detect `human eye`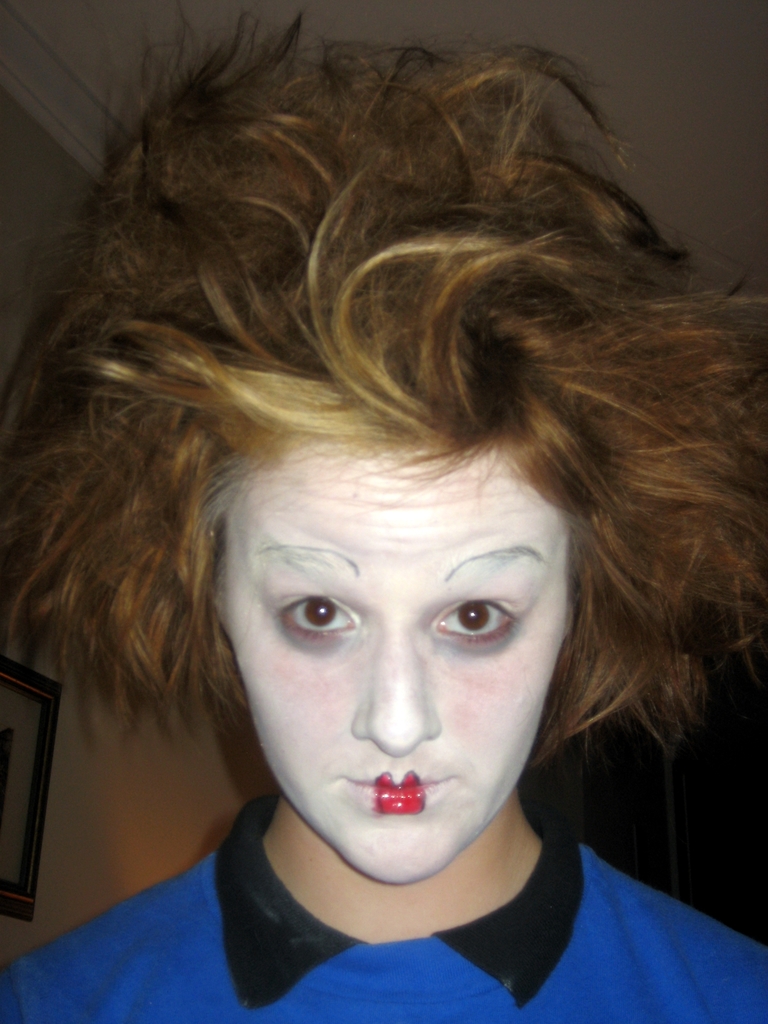
pyautogui.locateOnScreen(269, 583, 360, 643)
